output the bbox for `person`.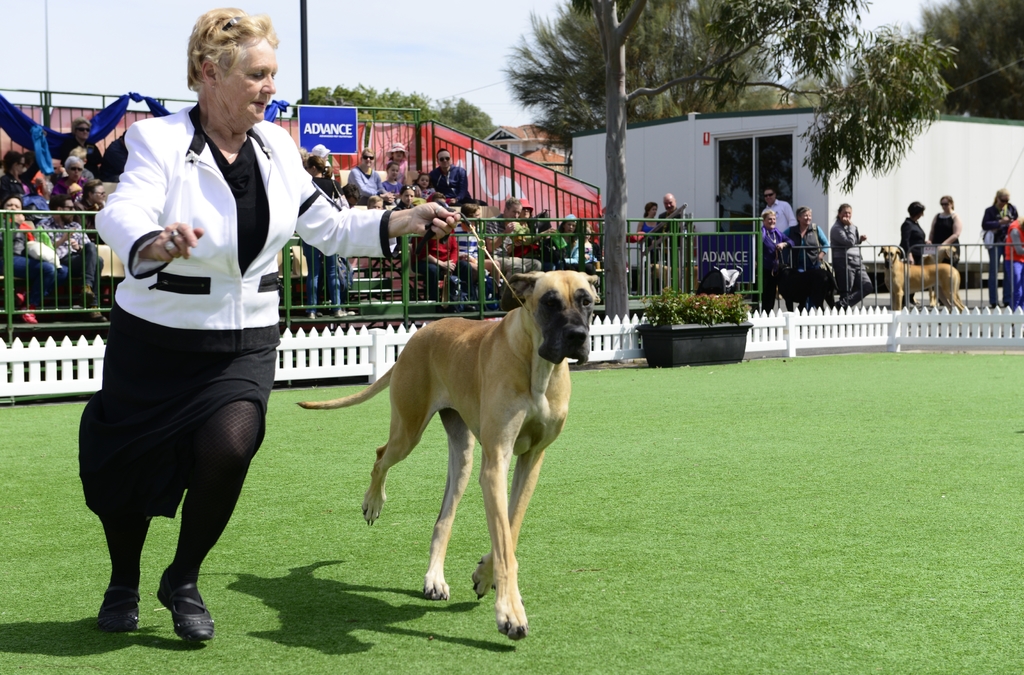
x1=1003, y1=215, x2=1023, y2=313.
